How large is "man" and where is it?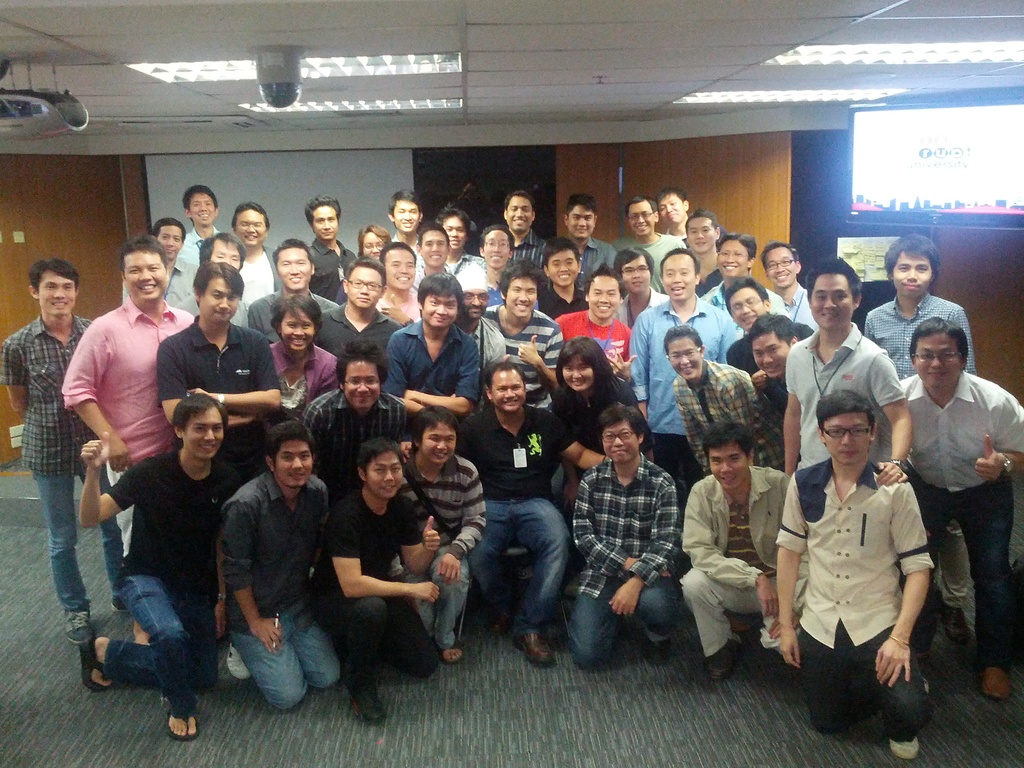
Bounding box: l=219, t=422, r=338, b=700.
